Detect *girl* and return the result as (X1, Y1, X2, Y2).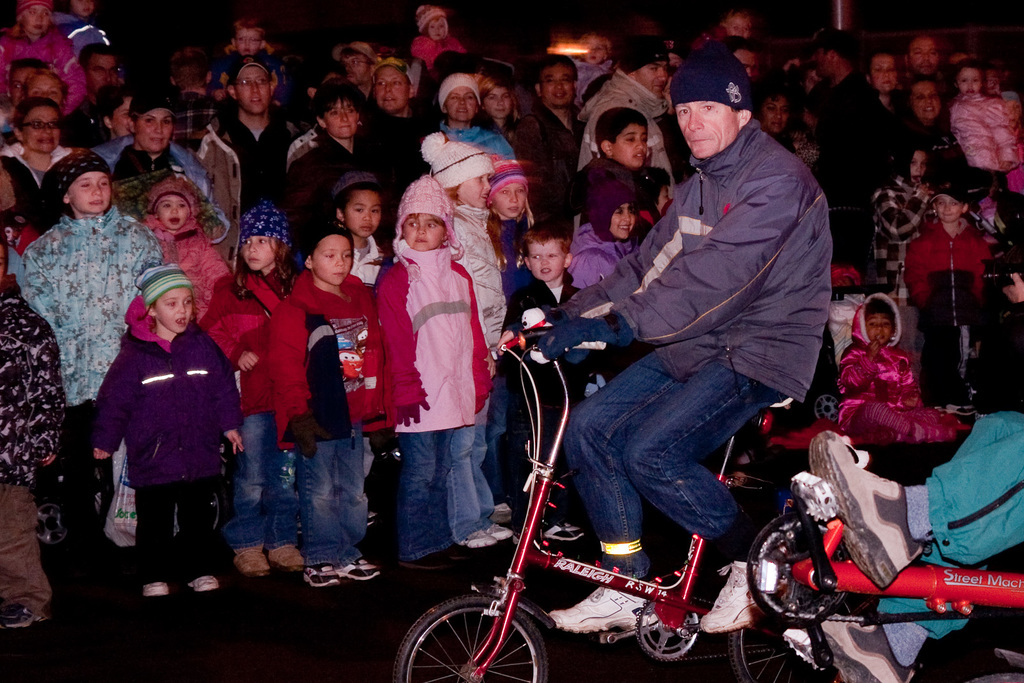
(772, 290, 973, 446).
